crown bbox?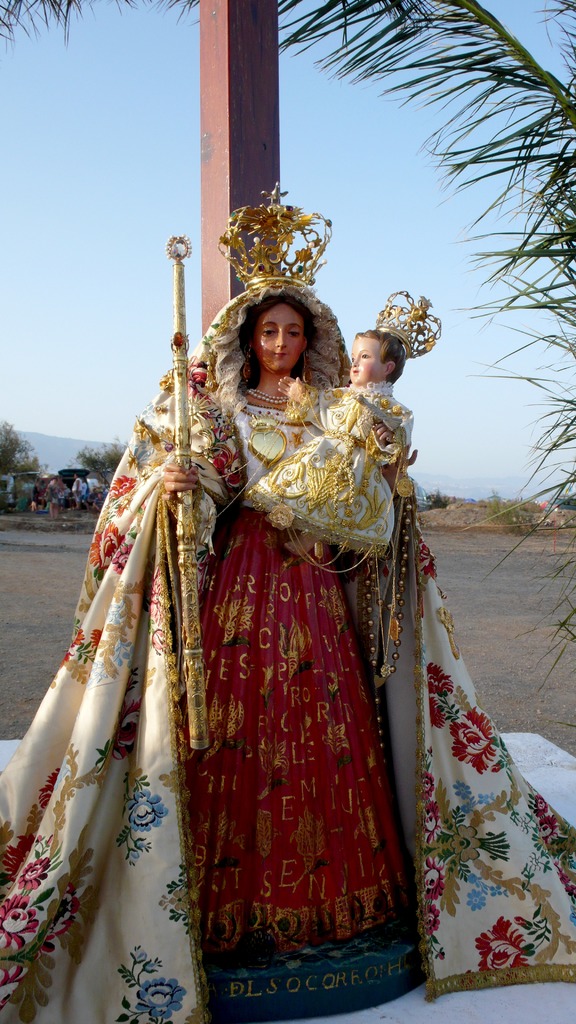
detection(372, 288, 442, 358)
